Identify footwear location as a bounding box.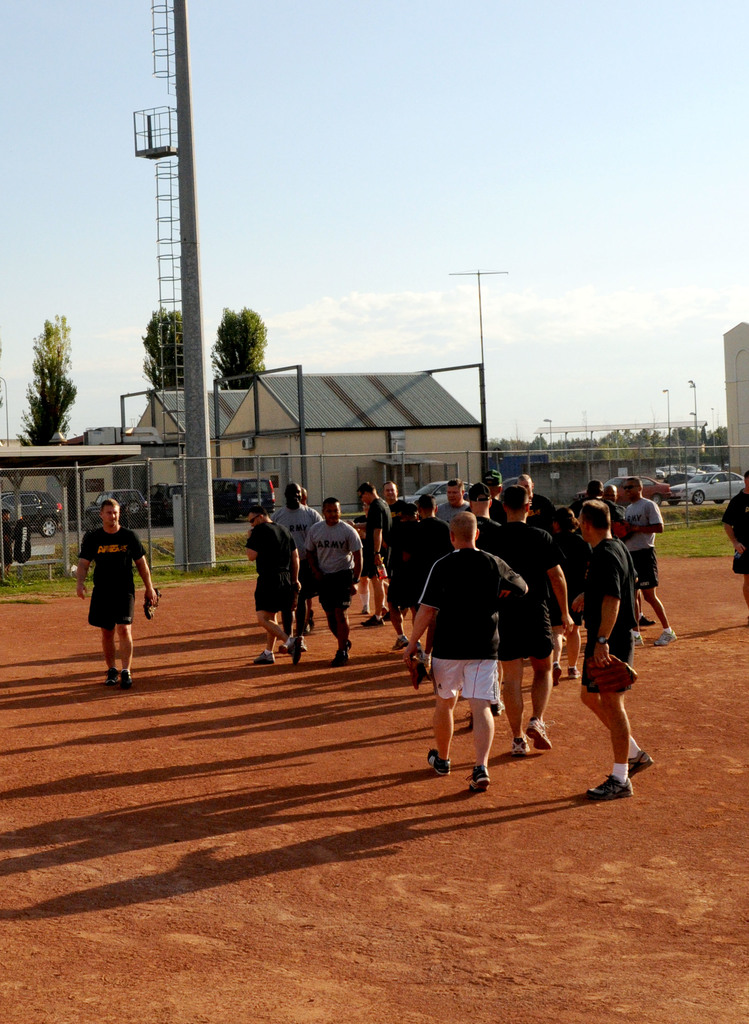
bbox=(468, 767, 490, 794).
